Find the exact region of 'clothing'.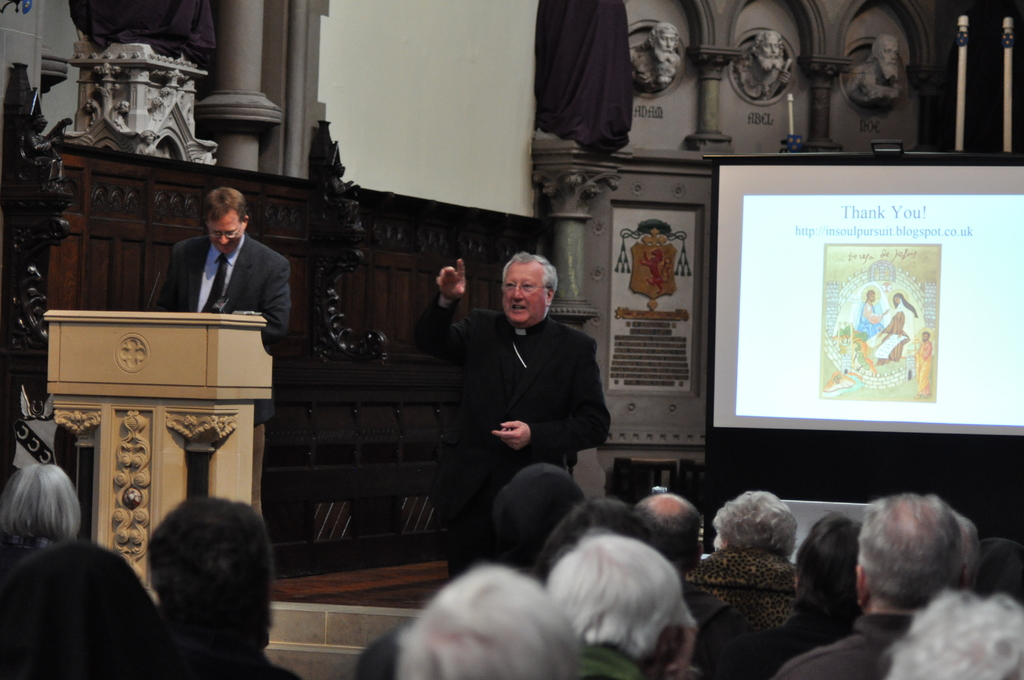
Exact region: box(612, 550, 804, 642).
